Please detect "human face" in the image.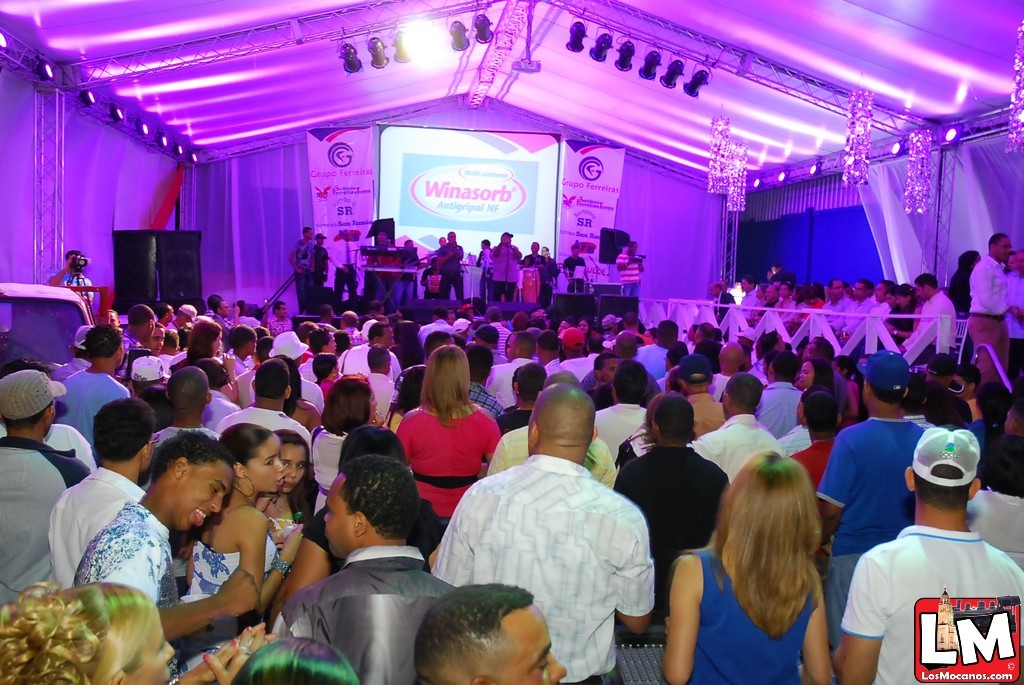
279/445/306/495.
